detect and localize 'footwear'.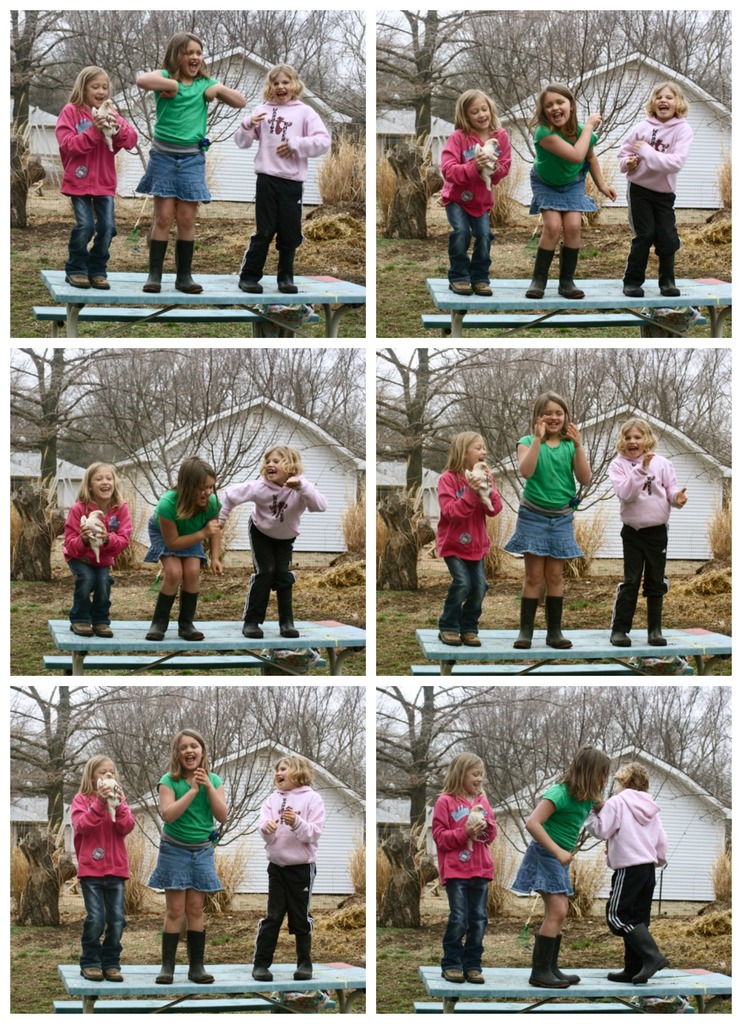
Localized at x1=438, y1=966, x2=462, y2=984.
